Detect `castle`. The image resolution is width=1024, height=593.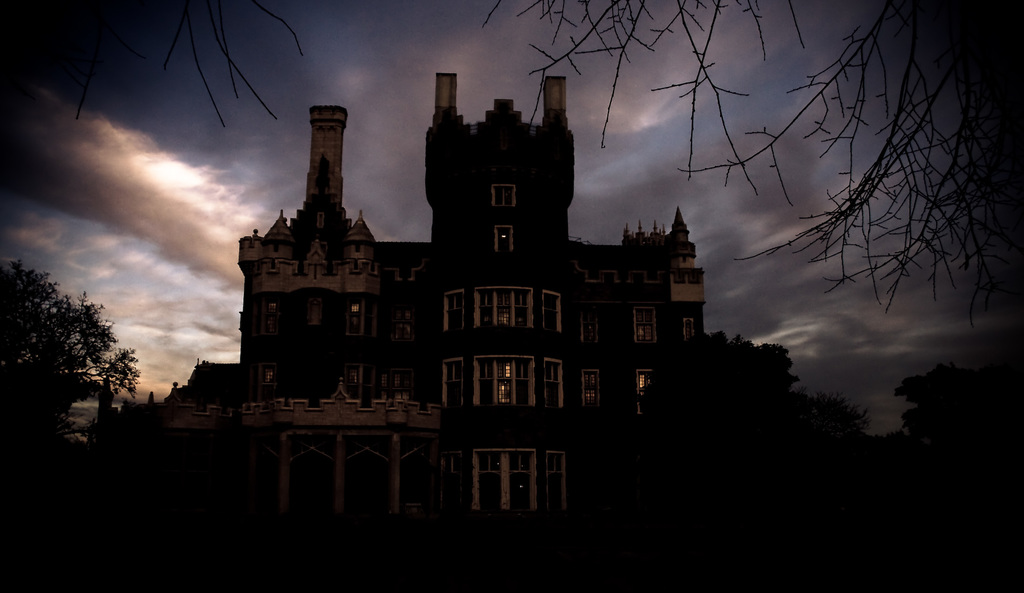
87 63 706 535.
